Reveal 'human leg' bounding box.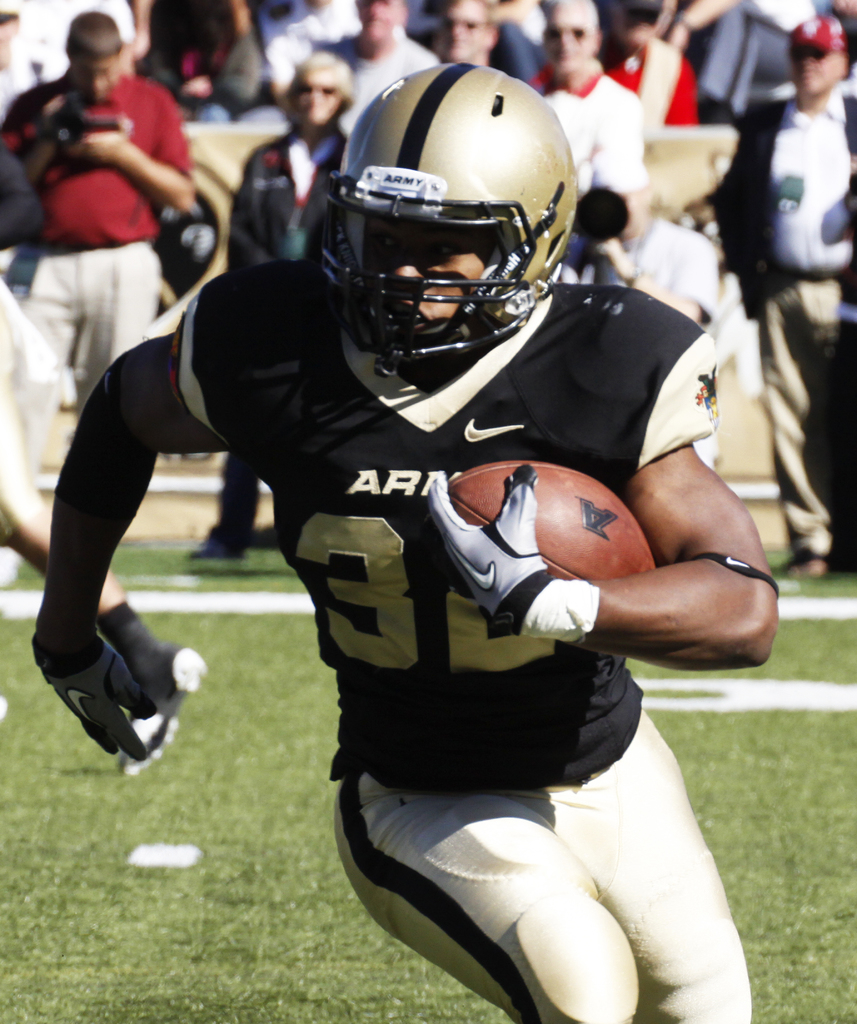
Revealed: [left=555, top=721, right=758, bottom=1023].
